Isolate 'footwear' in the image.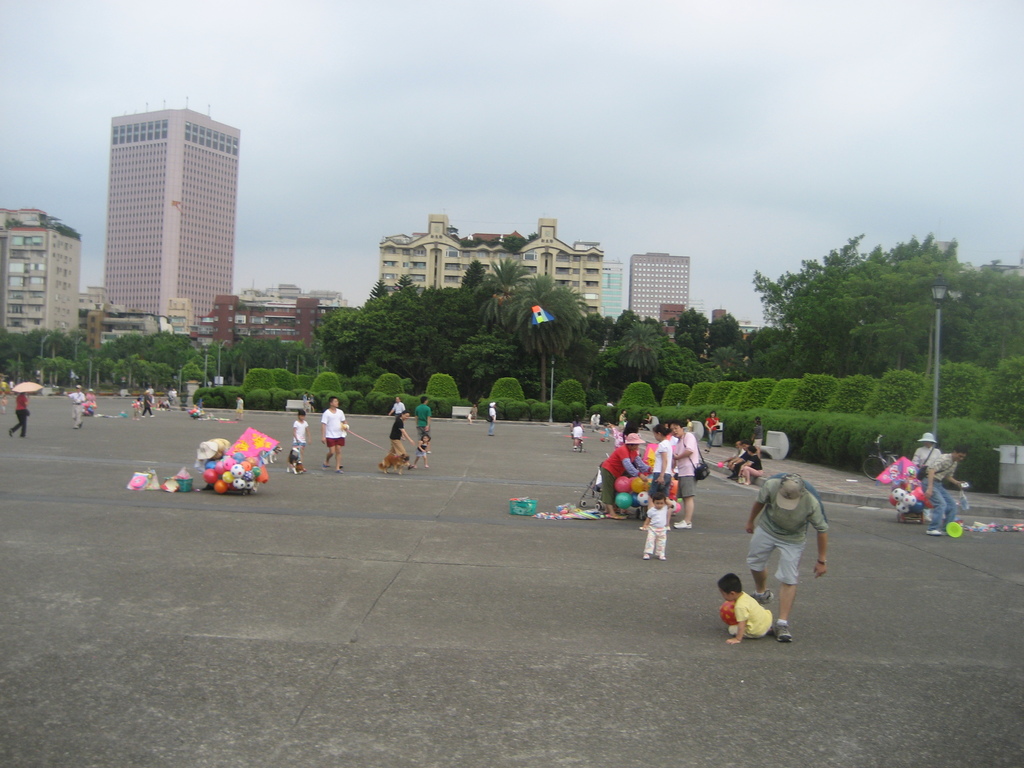
Isolated region: pyautogui.locateOnScreen(673, 516, 691, 527).
